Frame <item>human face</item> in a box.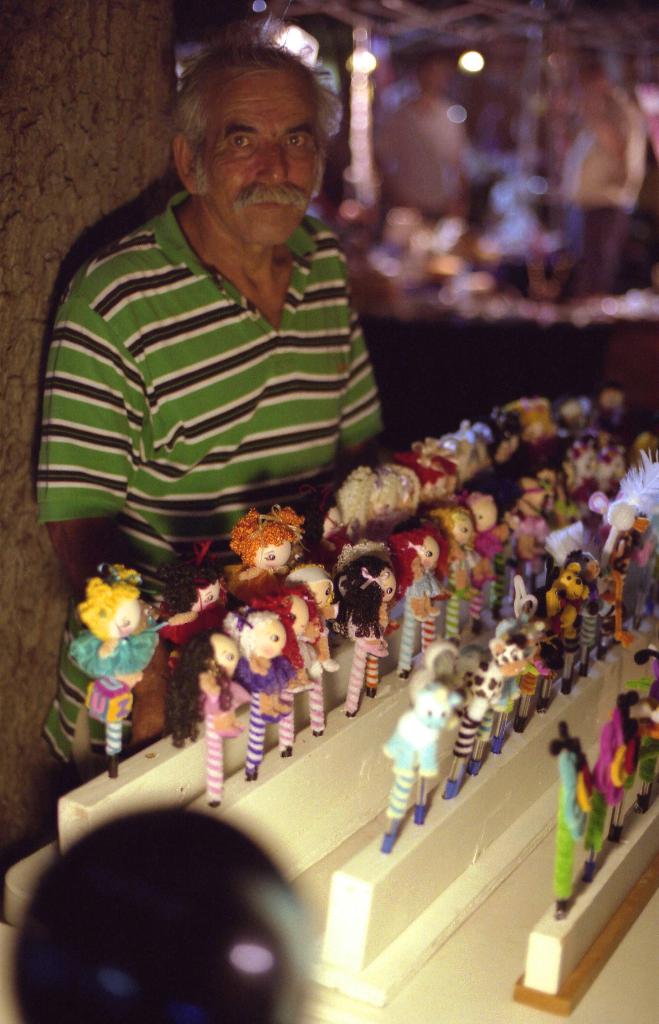
pyautogui.locateOnScreen(304, 580, 340, 610).
